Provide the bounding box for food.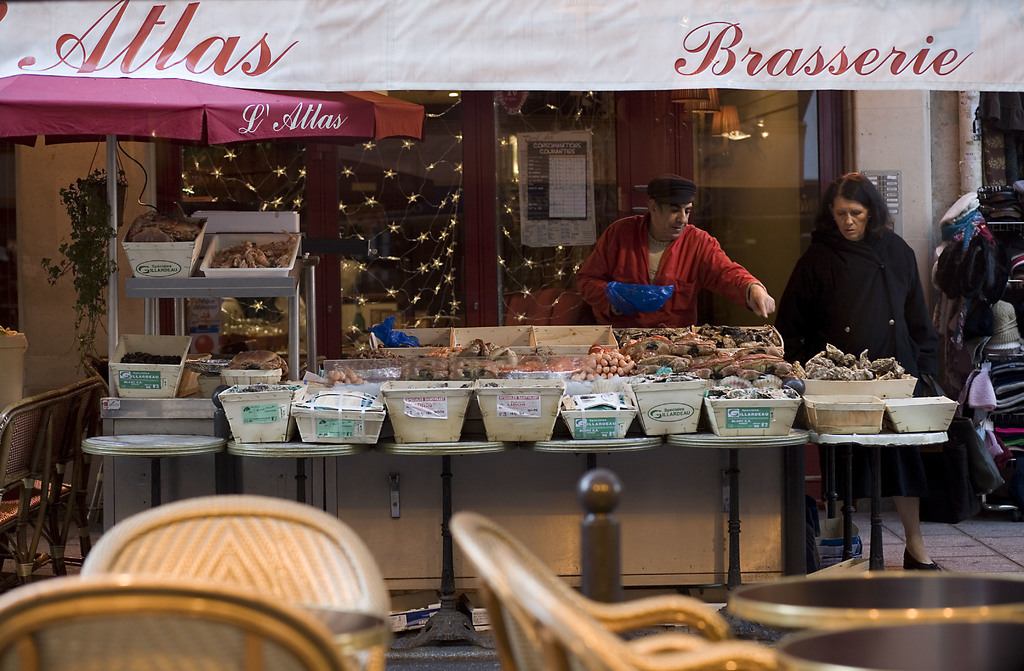
x1=234 y1=352 x2=271 y2=359.
